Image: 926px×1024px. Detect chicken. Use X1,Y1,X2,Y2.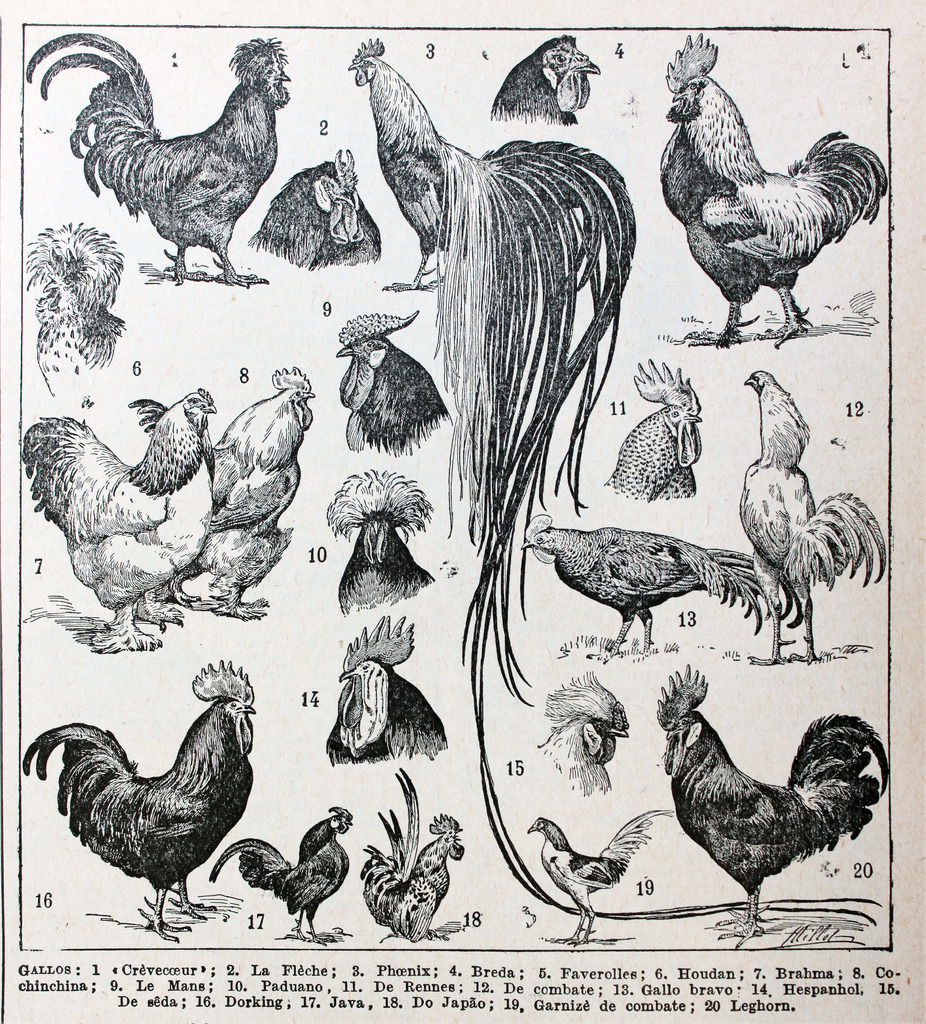
532,668,631,797.
